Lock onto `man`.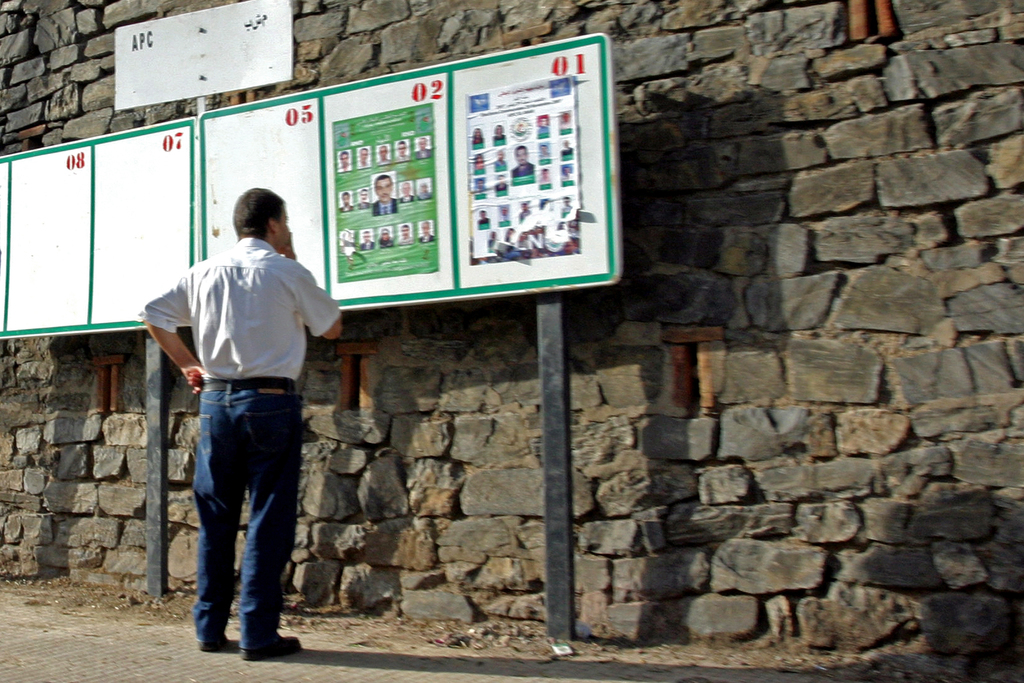
Locked: 509,143,538,177.
